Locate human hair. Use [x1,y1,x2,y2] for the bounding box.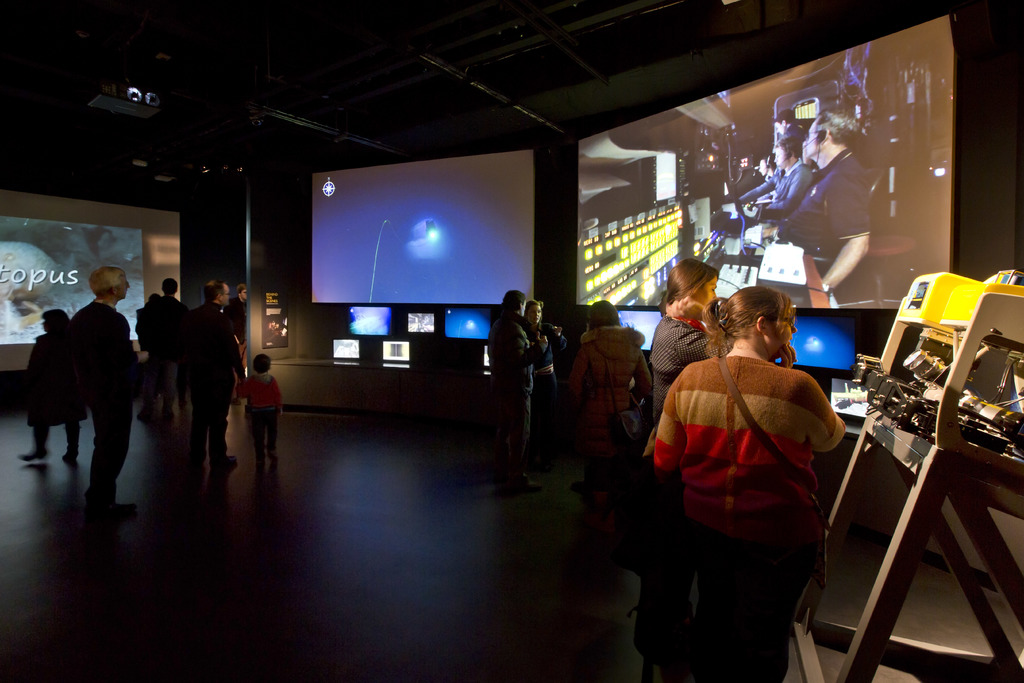
[163,277,177,295].
